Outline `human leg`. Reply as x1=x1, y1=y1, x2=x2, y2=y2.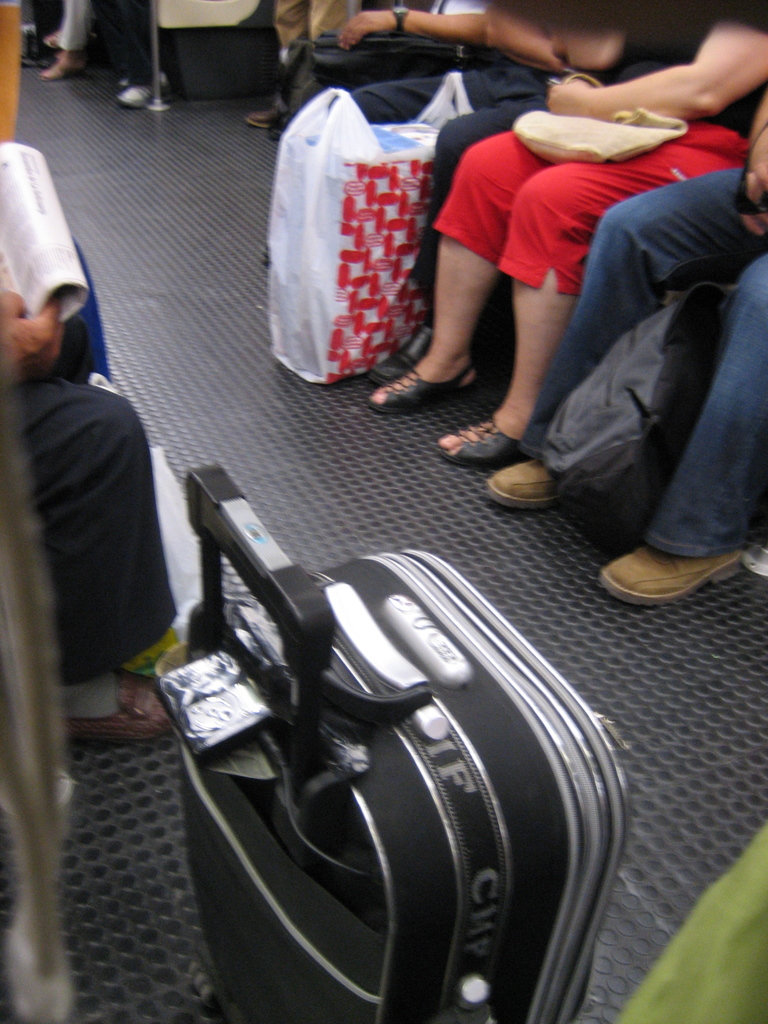
x1=0, y1=381, x2=181, y2=741.
